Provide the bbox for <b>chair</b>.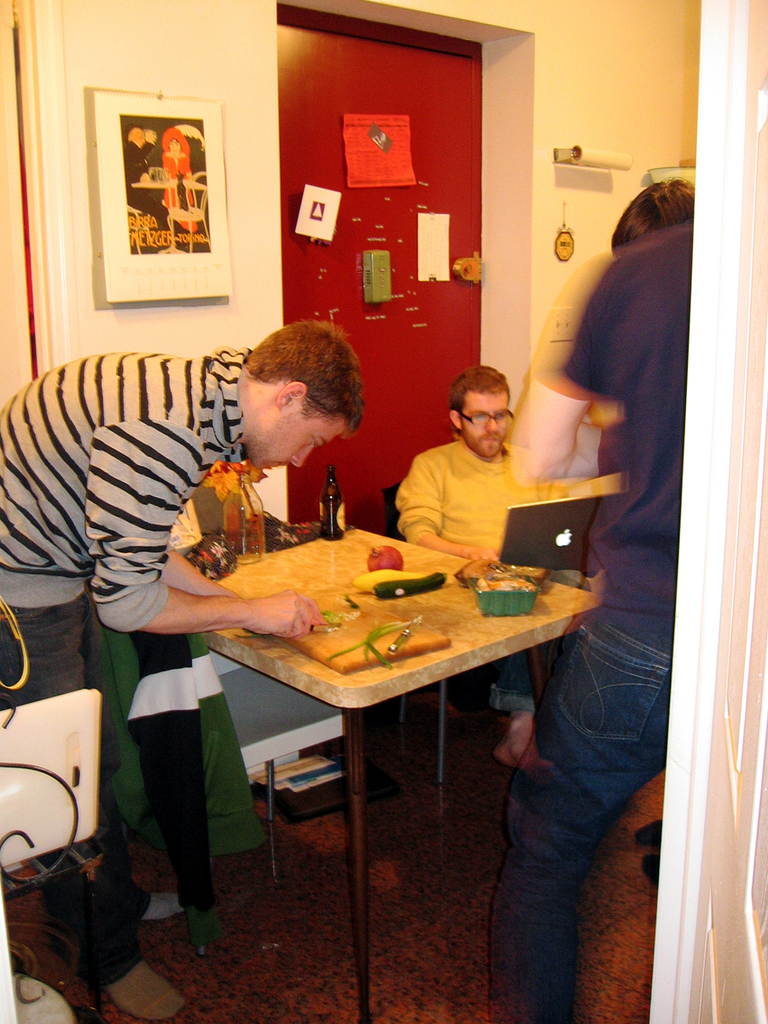
[left=377, top=481, right=445, bottom=786].
